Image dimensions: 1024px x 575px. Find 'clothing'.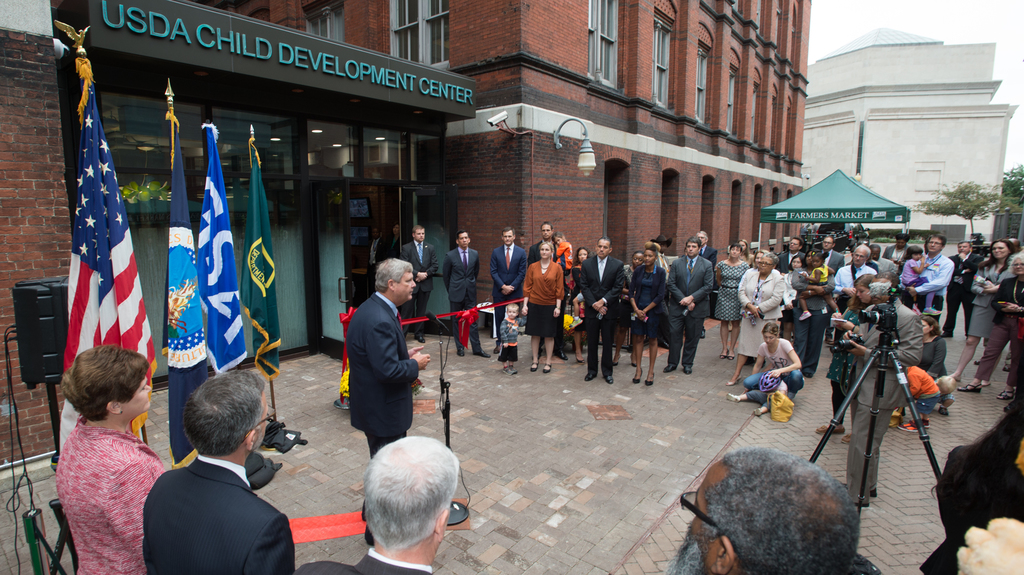
locate(884, 244, 907, 270).
